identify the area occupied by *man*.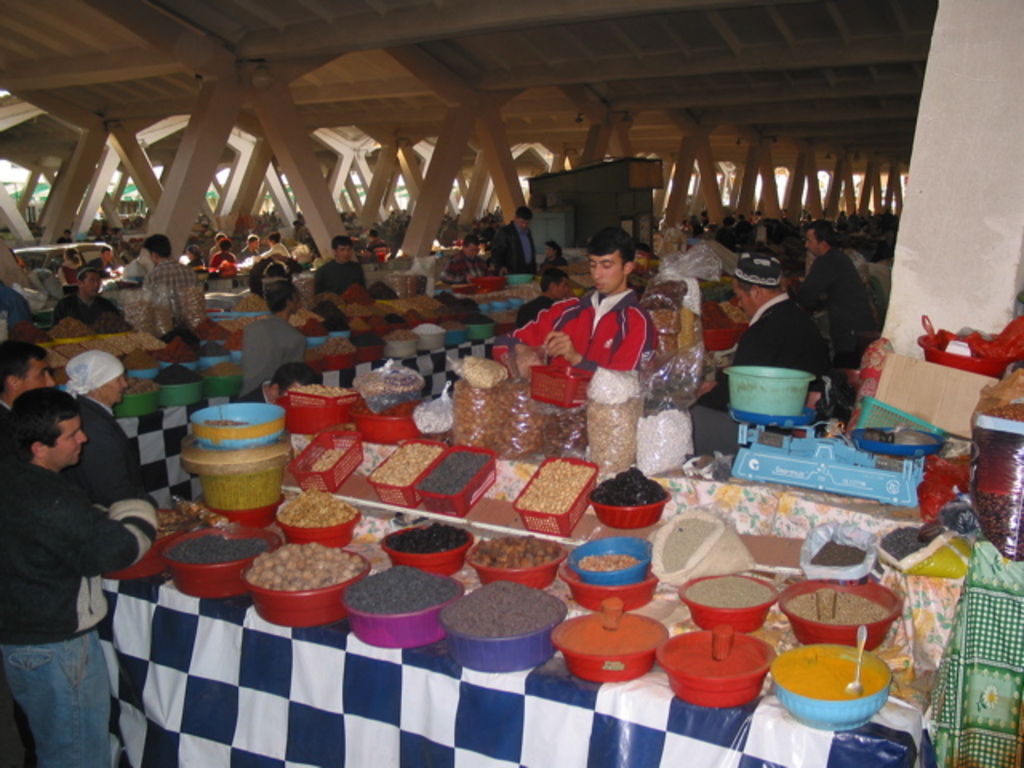
Area: x1=86, y1=245, x2=128, y2=275.
